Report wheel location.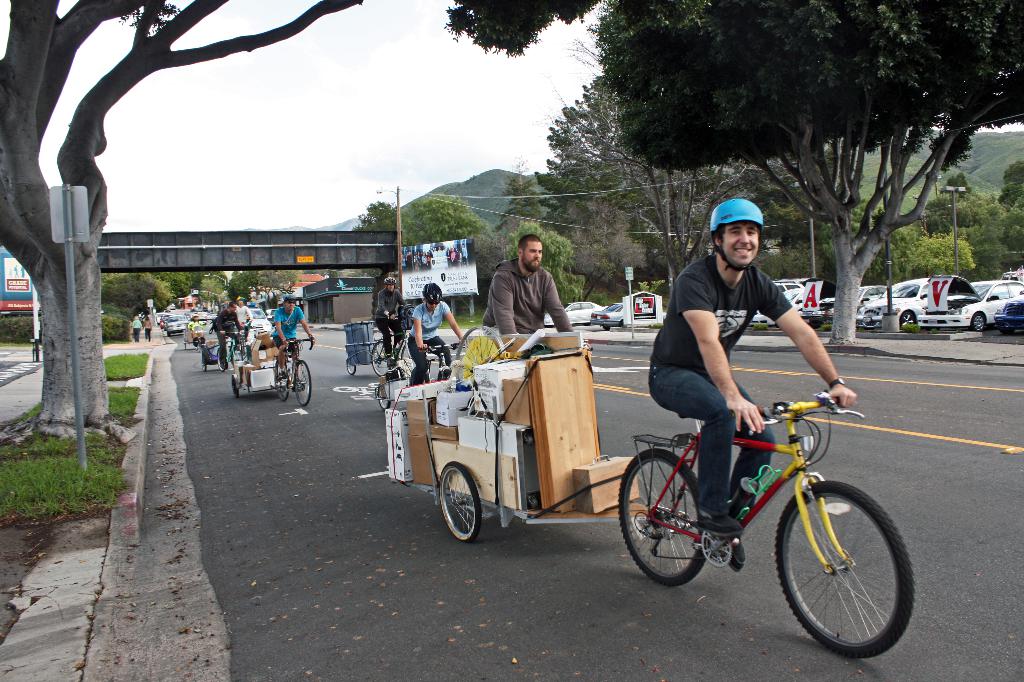
Report: x1=618, y1=449, x2=710, y2=585.
